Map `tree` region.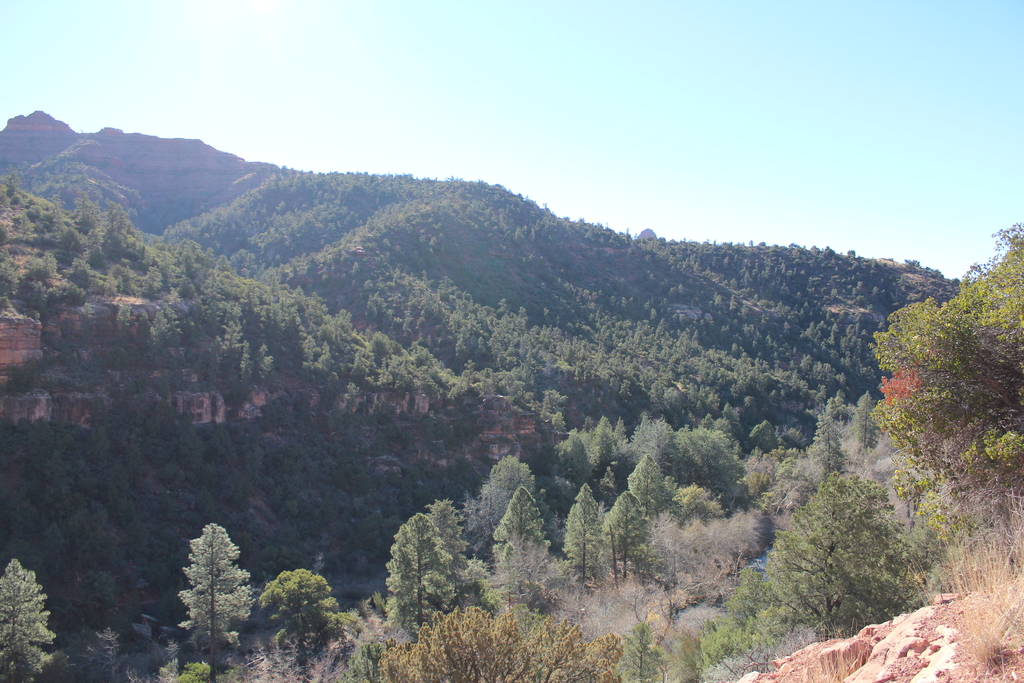
Mapped to [x1=159, y1=516, x2=249, y2=647].
